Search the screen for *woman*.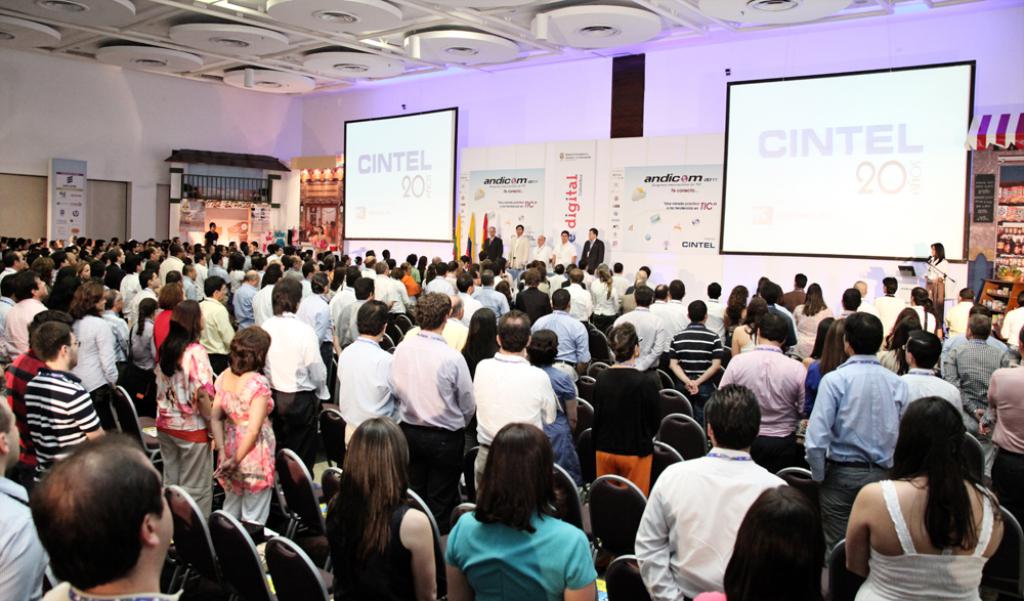
Found at <box>732,296,779,353</box>.
